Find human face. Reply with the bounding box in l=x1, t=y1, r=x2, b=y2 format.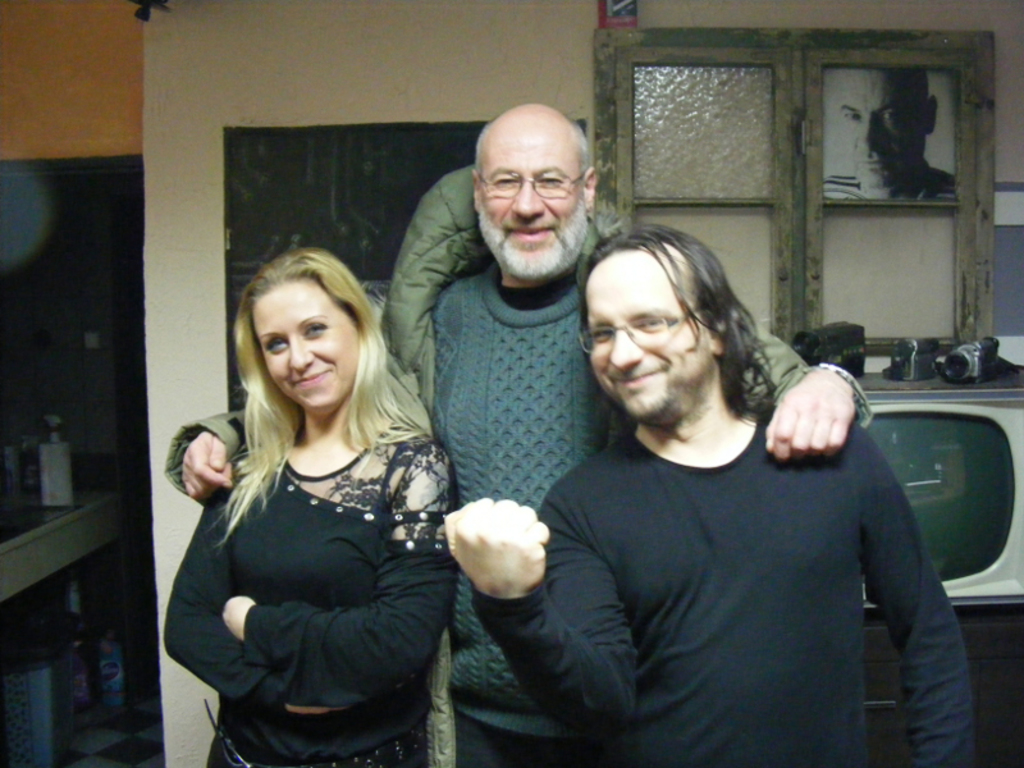
l=480, t=134, r=591, b=285.
